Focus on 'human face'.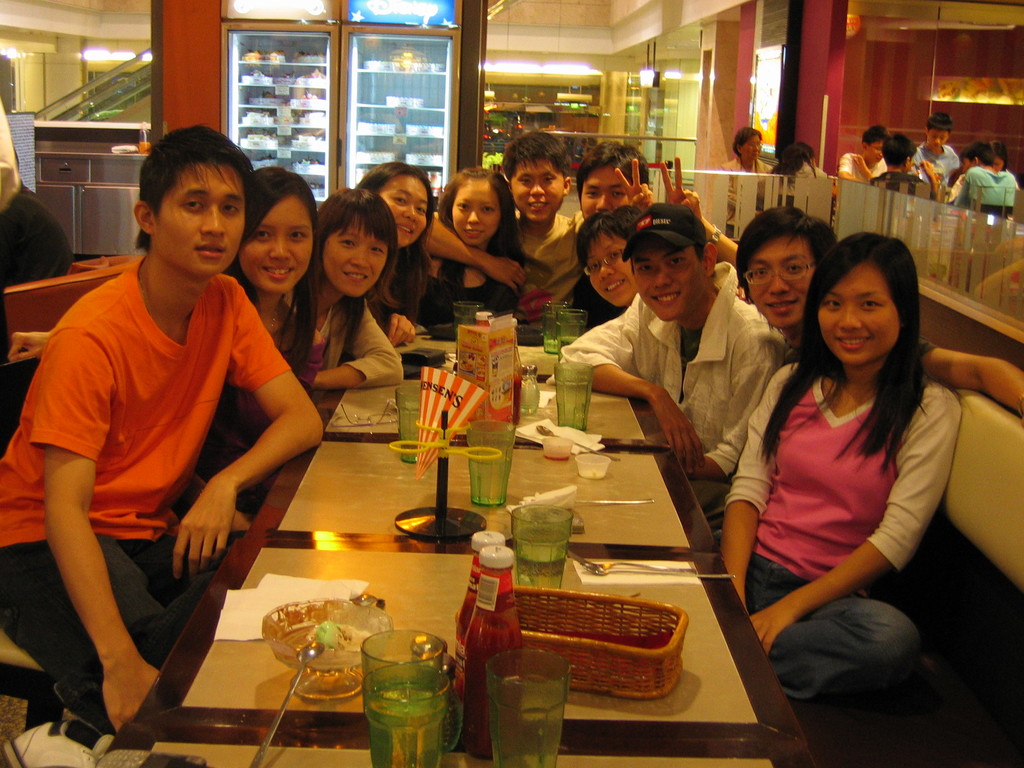
Focused at 323,214,389,298.
